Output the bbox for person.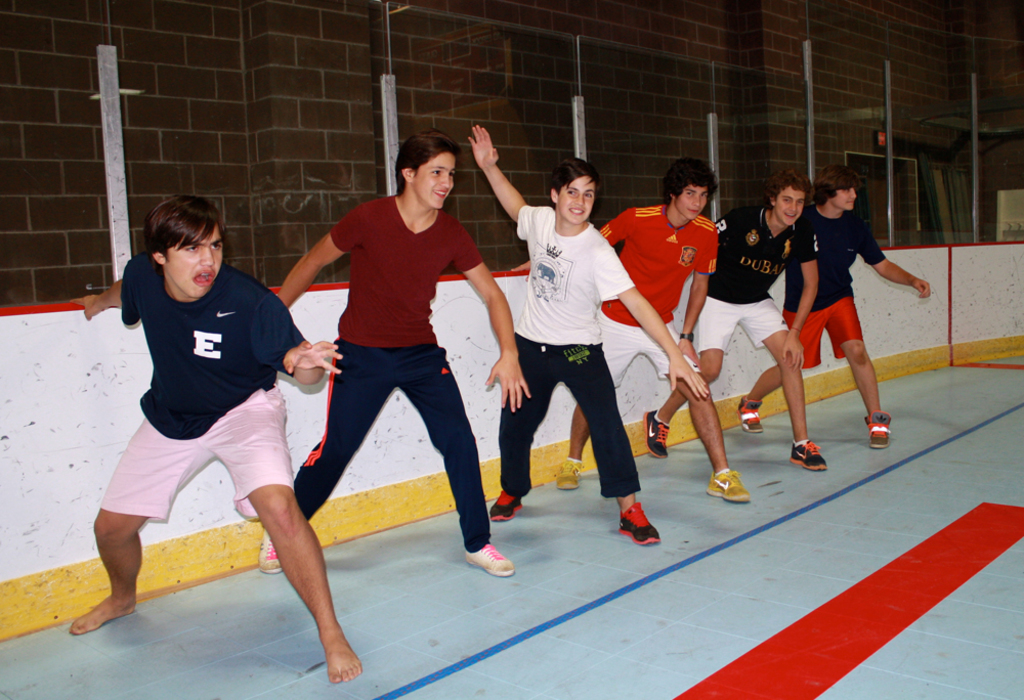
463,119,713,549.
